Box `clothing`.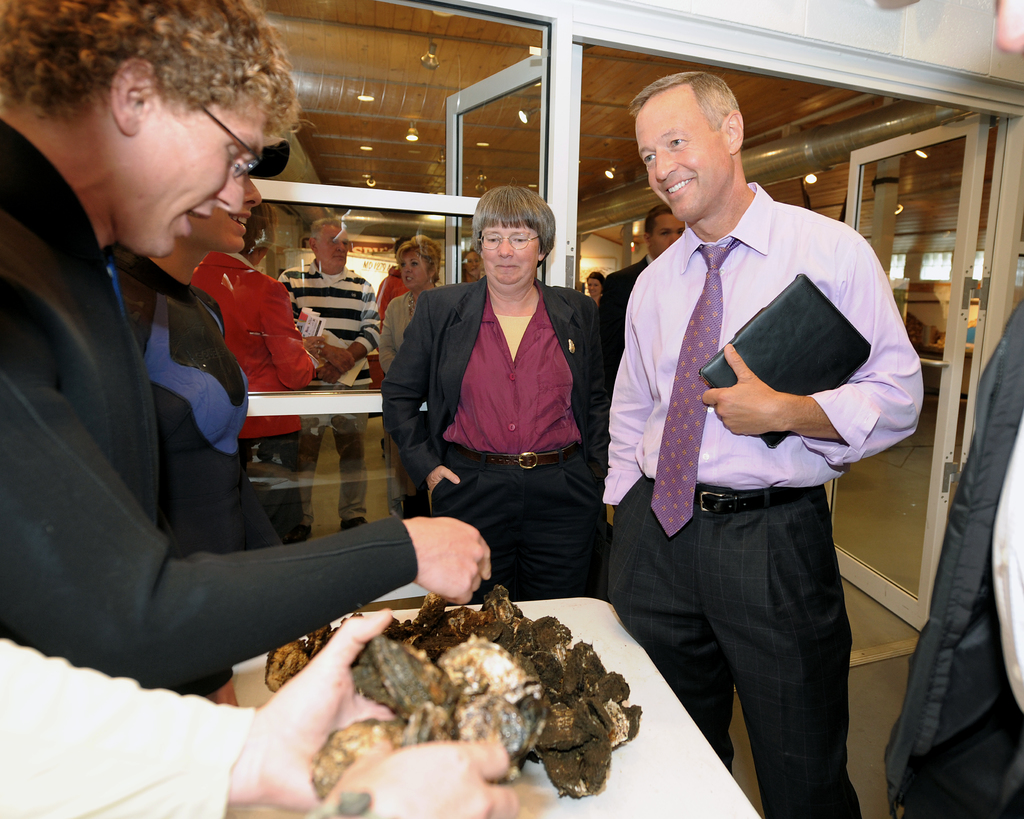
box(96, 241, 289, 560).
